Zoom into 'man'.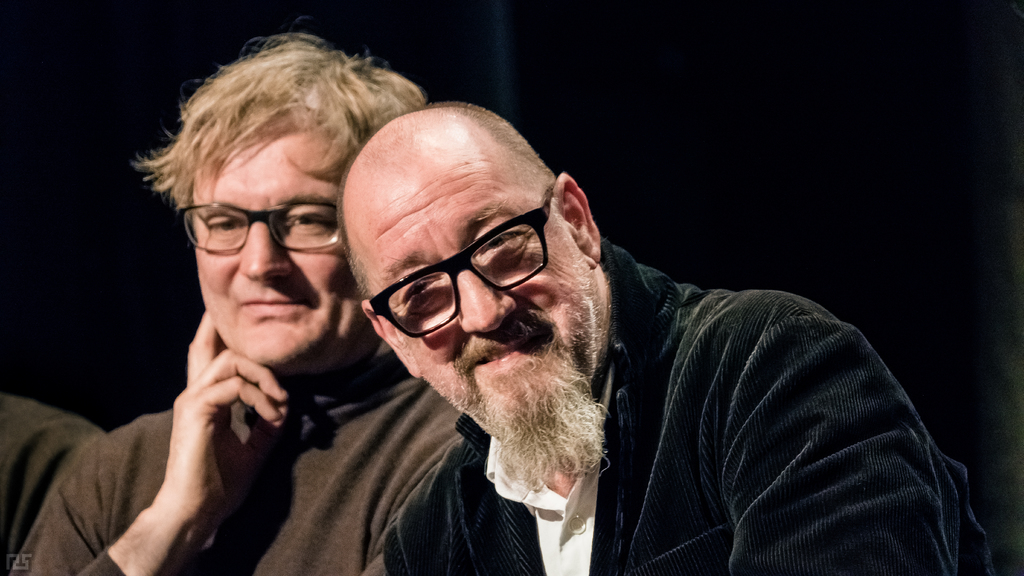
Zoom target: locate(337, 99, 1006, 572).
